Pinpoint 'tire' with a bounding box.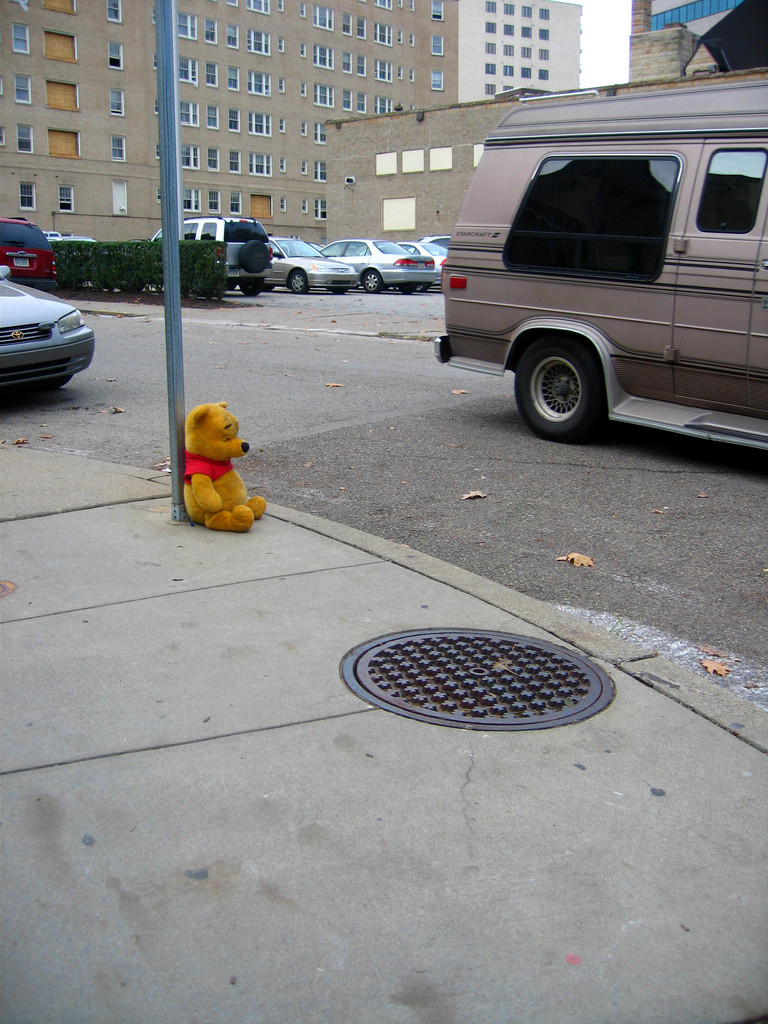
(x1=238, y1=280, x2=260, y2=296).
